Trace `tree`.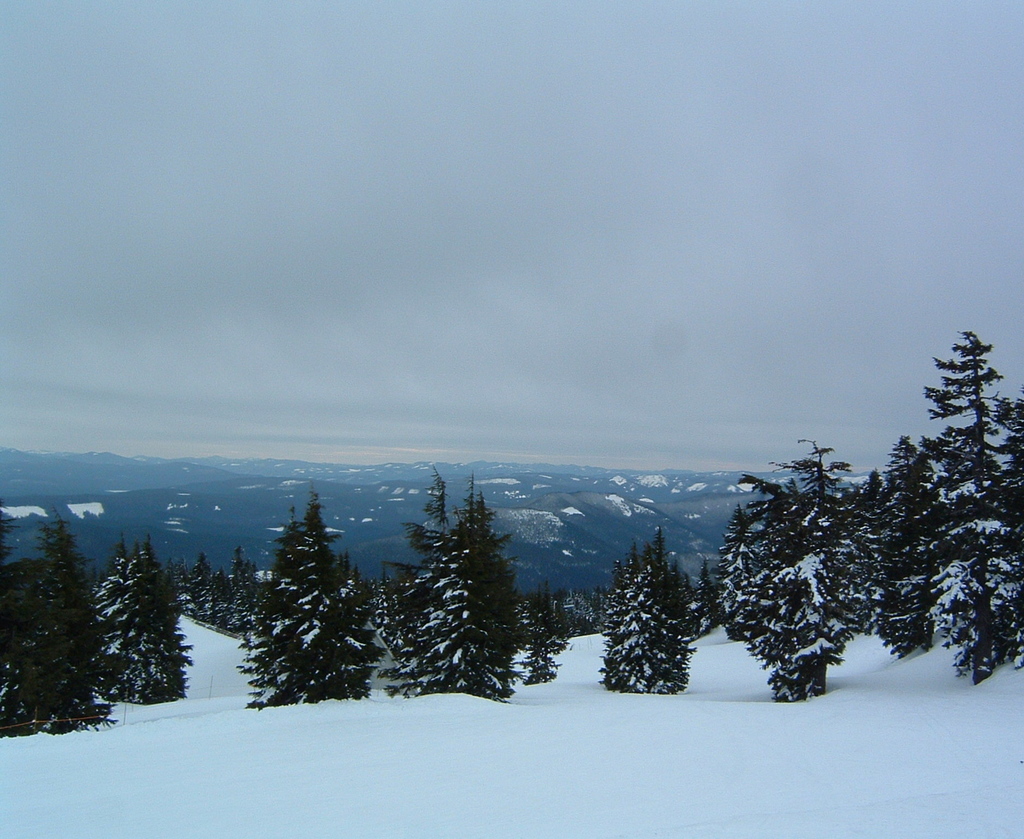
Traced to x1=398, y1=462, x2=527, y2=705.
